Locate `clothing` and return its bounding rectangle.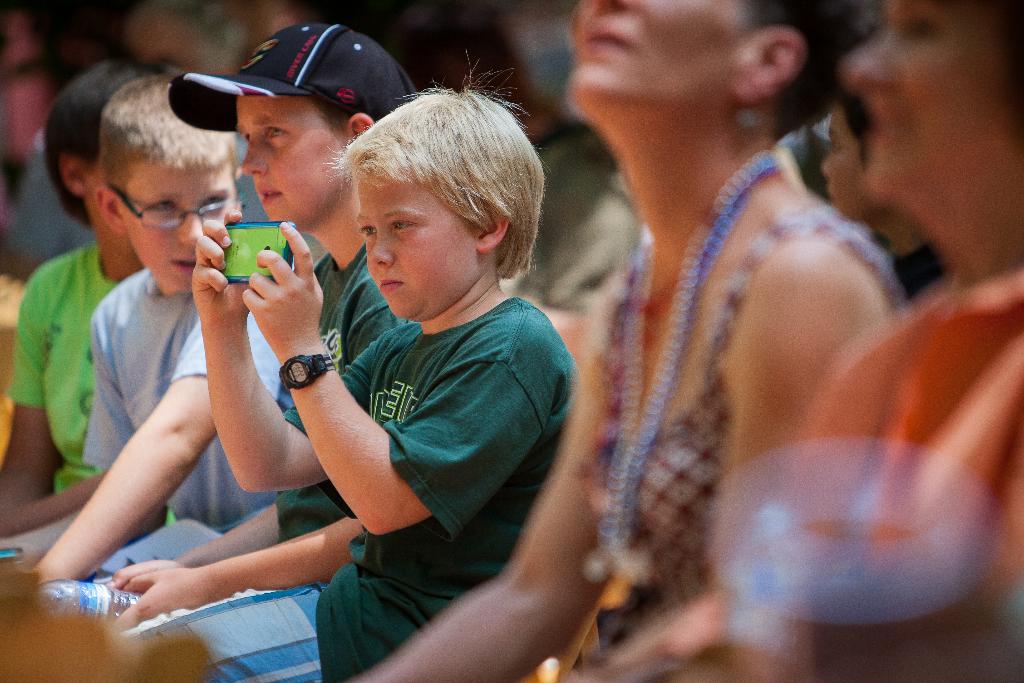
<bbox>116, 288, 584, 682</bbox>.
